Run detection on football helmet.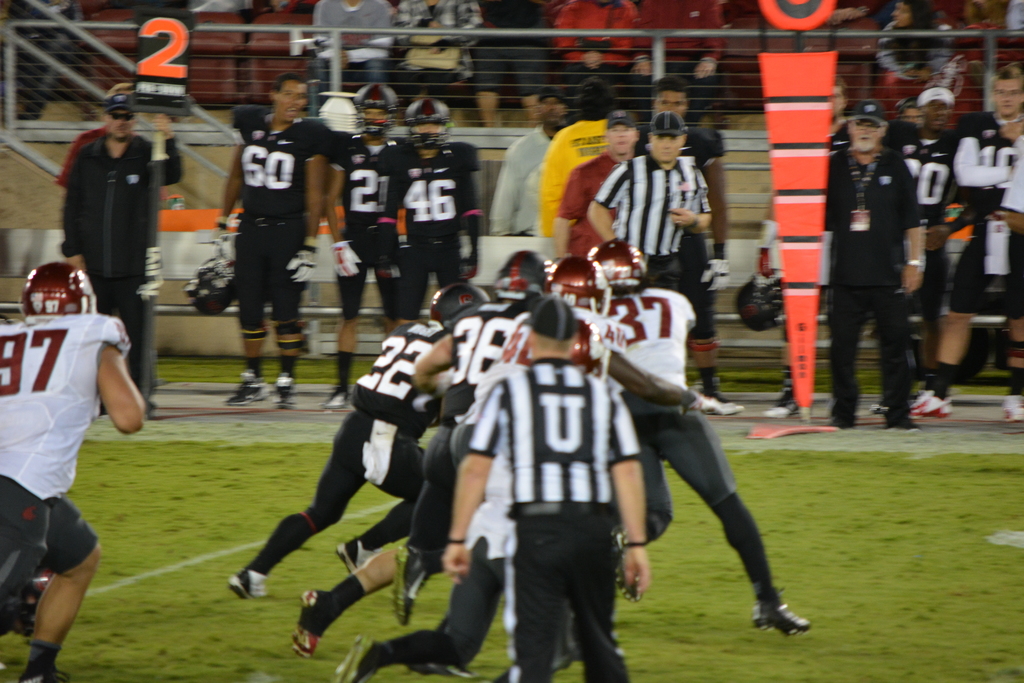
Result: {"x1": 17, "y1": 259, "x2": 106, "y2": 322}.
